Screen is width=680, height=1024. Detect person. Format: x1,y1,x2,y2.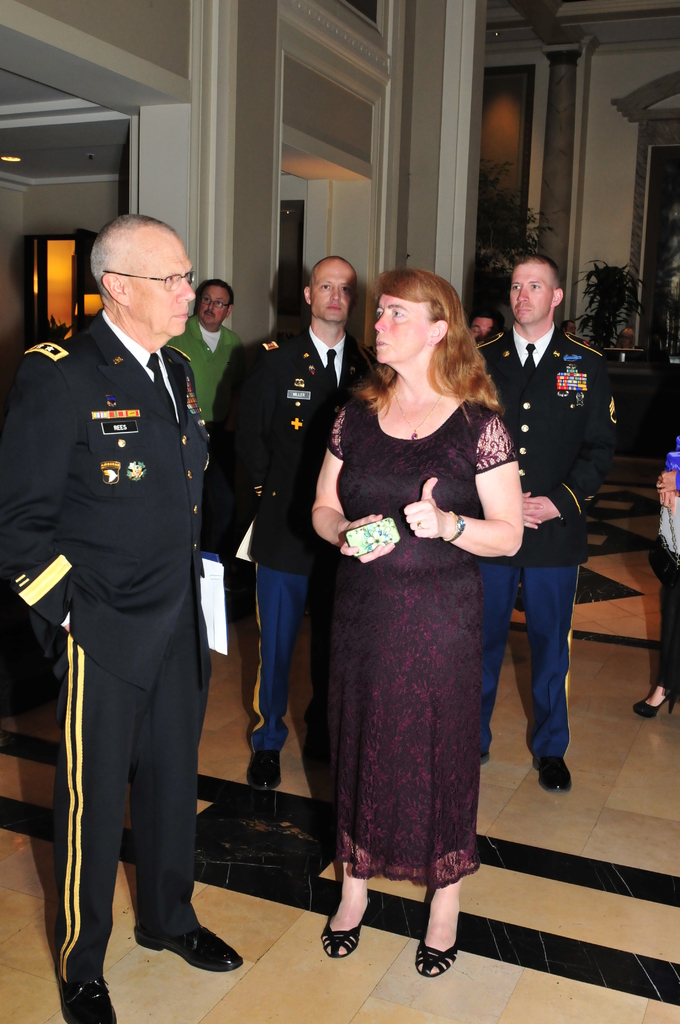
469,247,631,790.
